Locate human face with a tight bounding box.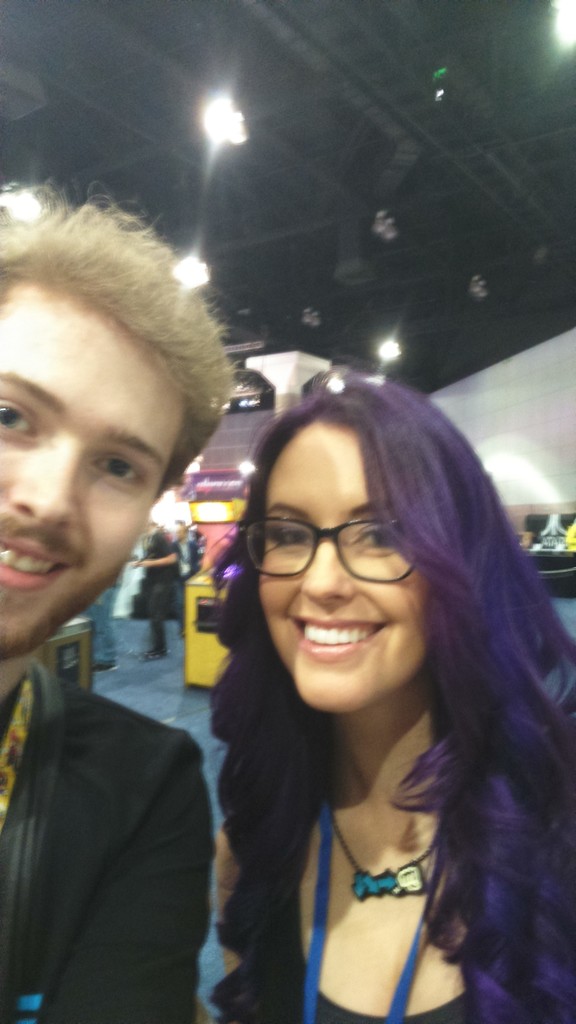
x1=259, y1=422, x2=429, y2=721.
